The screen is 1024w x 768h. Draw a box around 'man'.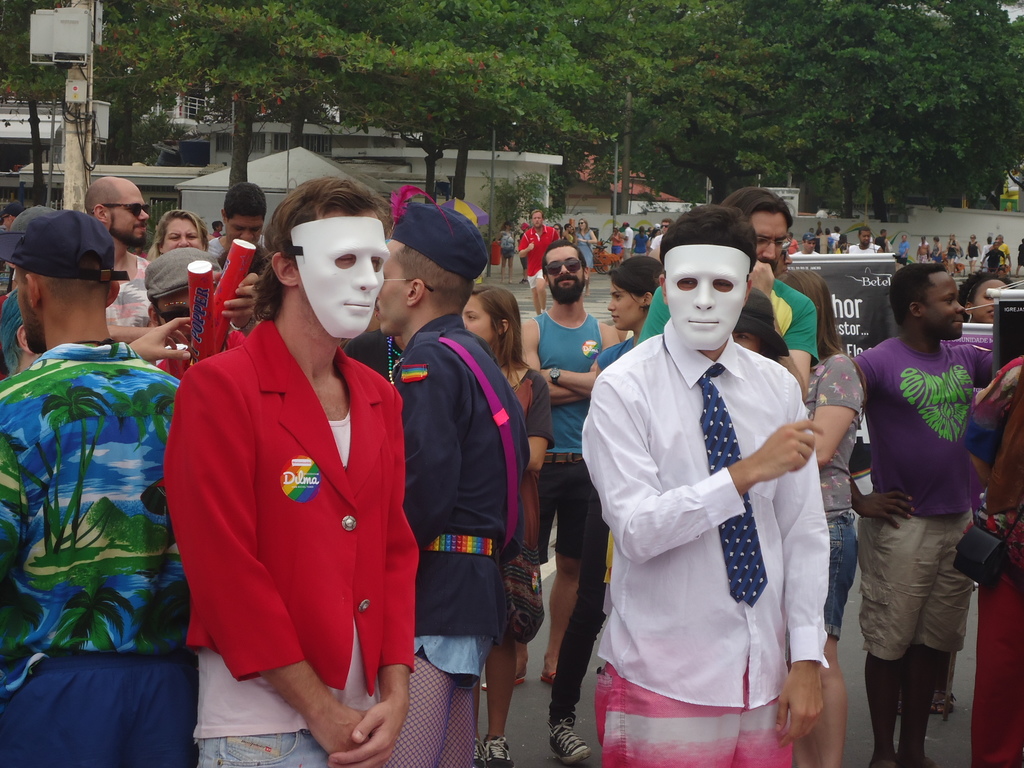
(left=209, top=173, right=276, bottom=271).
